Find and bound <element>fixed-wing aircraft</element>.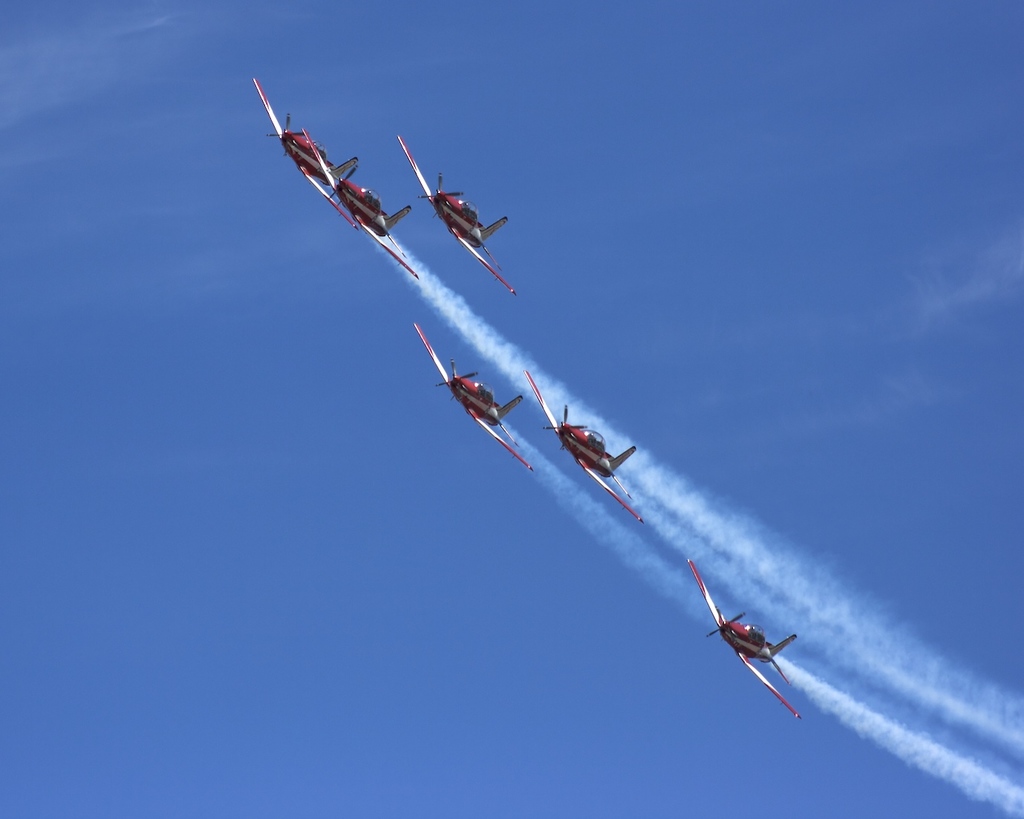
Bound: left=411, top=324, right=531, bottom=469.
